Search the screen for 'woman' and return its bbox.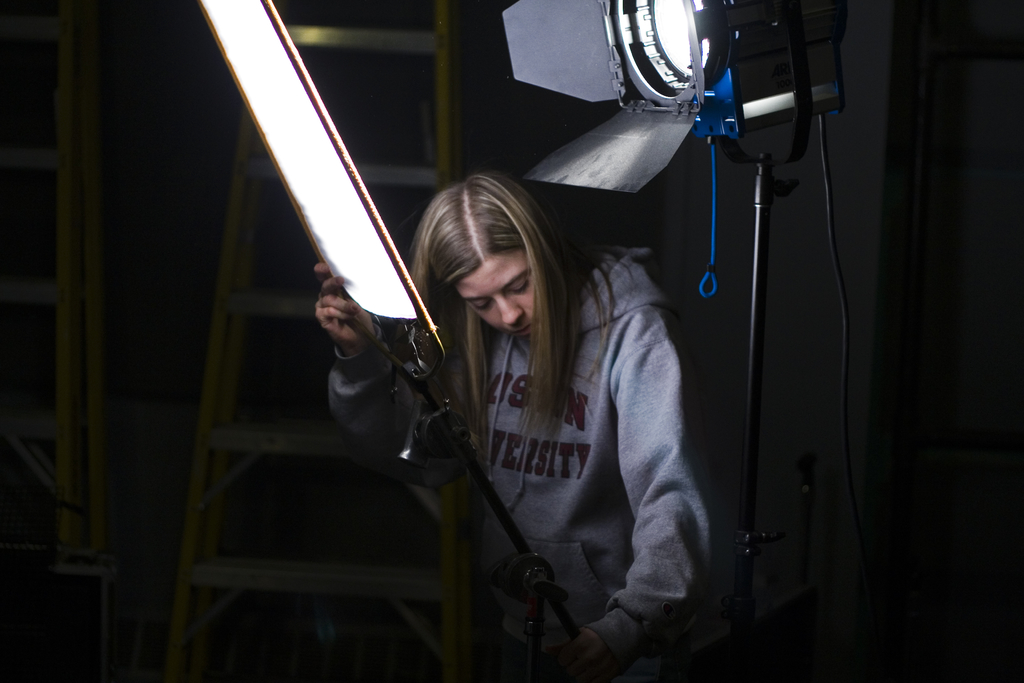
Found: bbox=[278, 115, 673, 682].
